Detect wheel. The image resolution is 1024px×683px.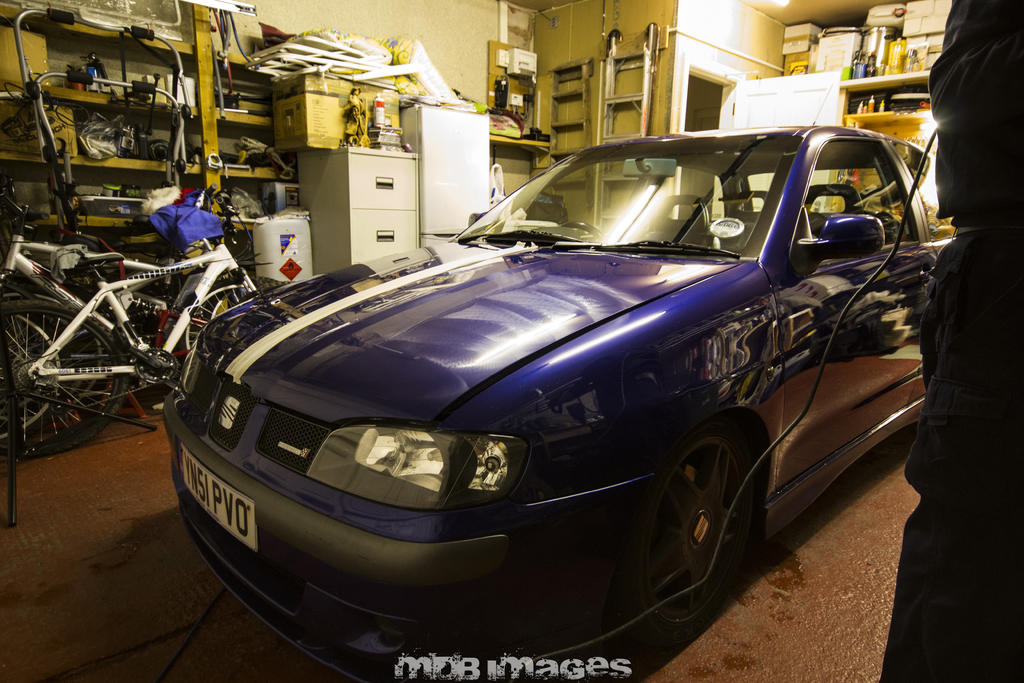
left=559, top=224, right=607, bottom=244.
